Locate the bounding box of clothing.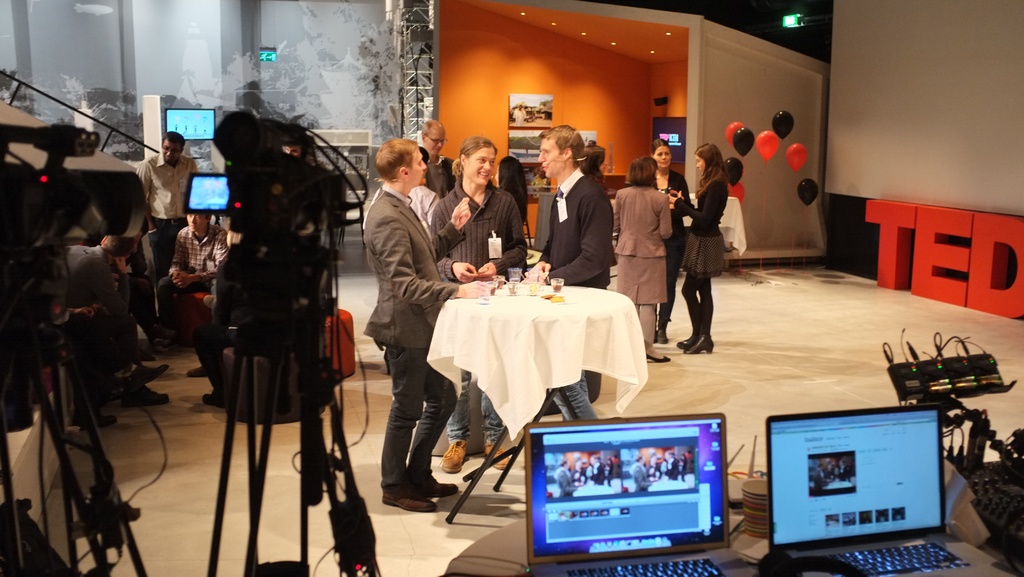
Bounding box: left=534, top=165, right=609, bottom=426.
